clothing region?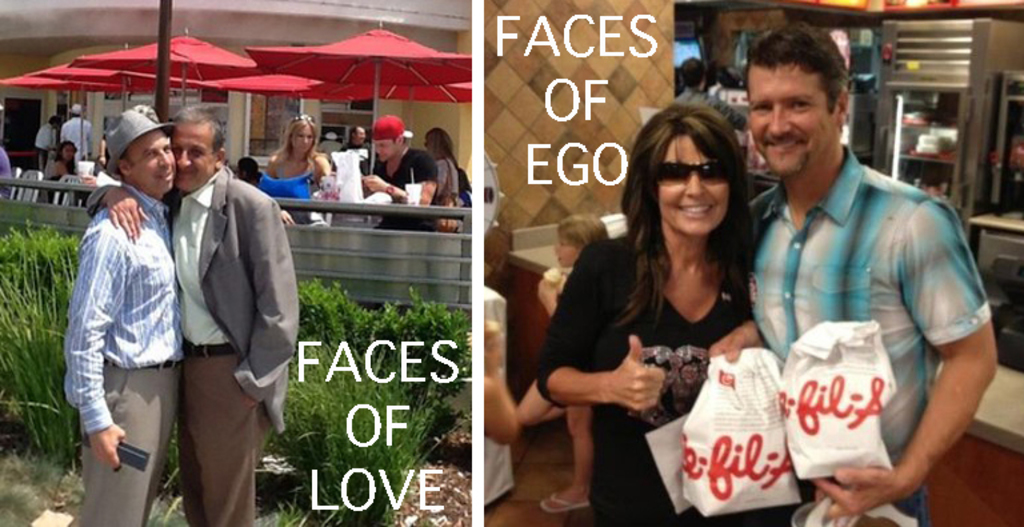
select_region(371, 147, 435, 233)
